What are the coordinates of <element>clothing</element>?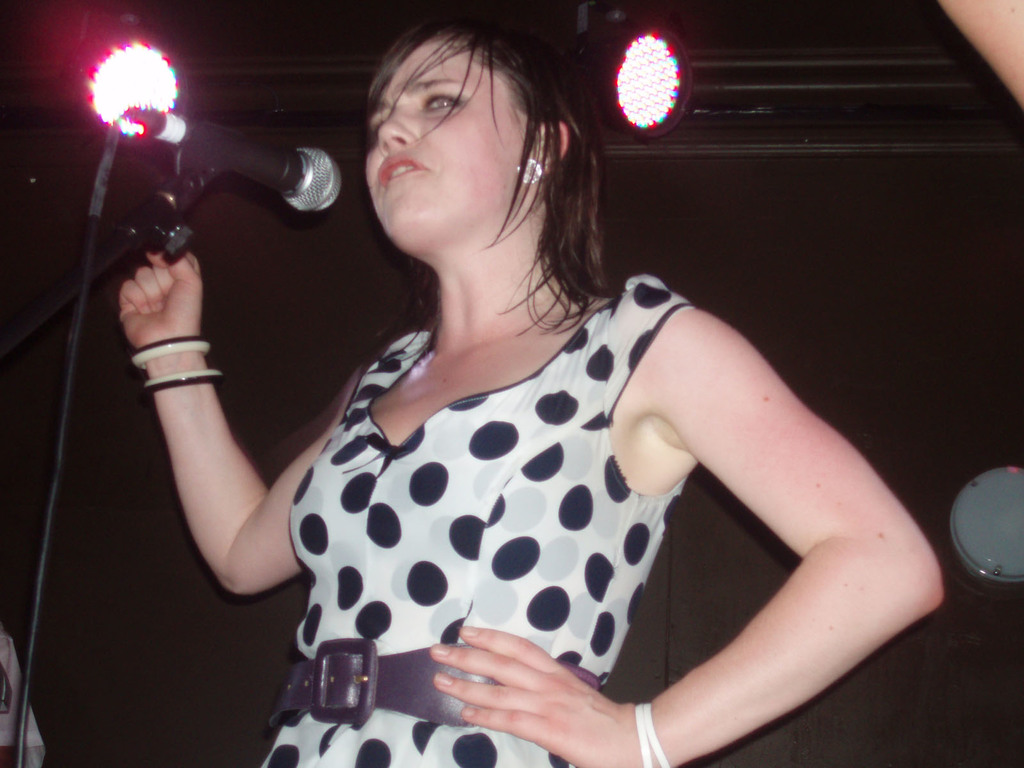
225:257:777:754.
